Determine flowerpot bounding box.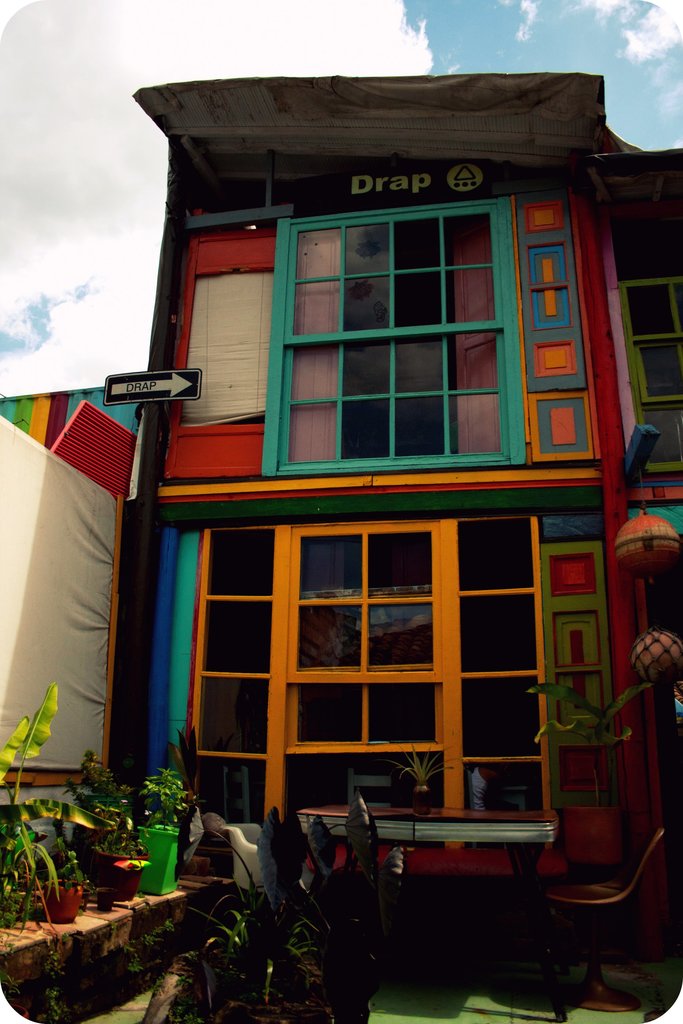
Determined: select_region(413, 790, 432, 819).
